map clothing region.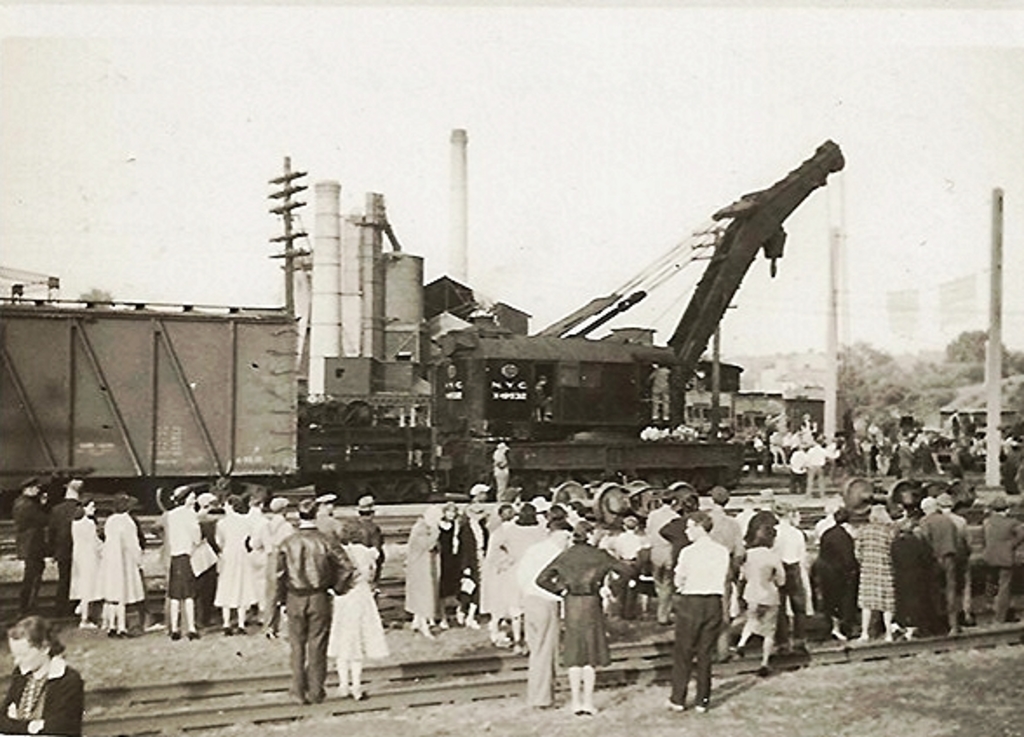
Mapped to [489, 521, 538, 559].
